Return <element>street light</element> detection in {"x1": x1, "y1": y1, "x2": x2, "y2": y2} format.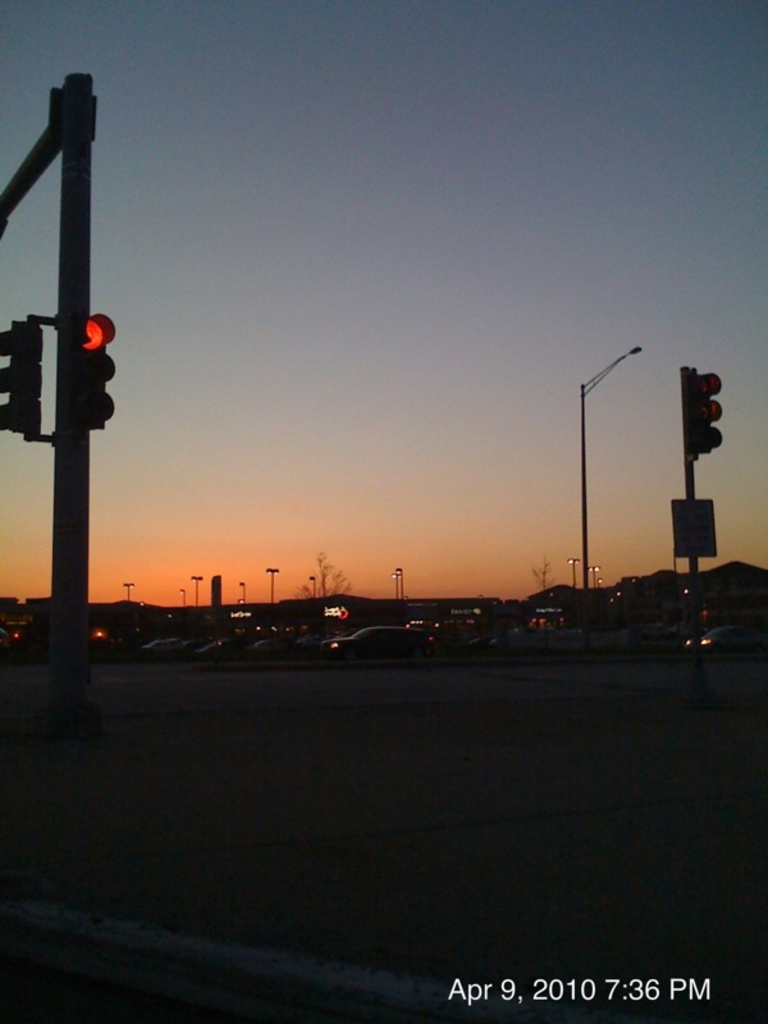
{"x1": 179, "y1": 586, "x2": 193, "y2": 612}.
